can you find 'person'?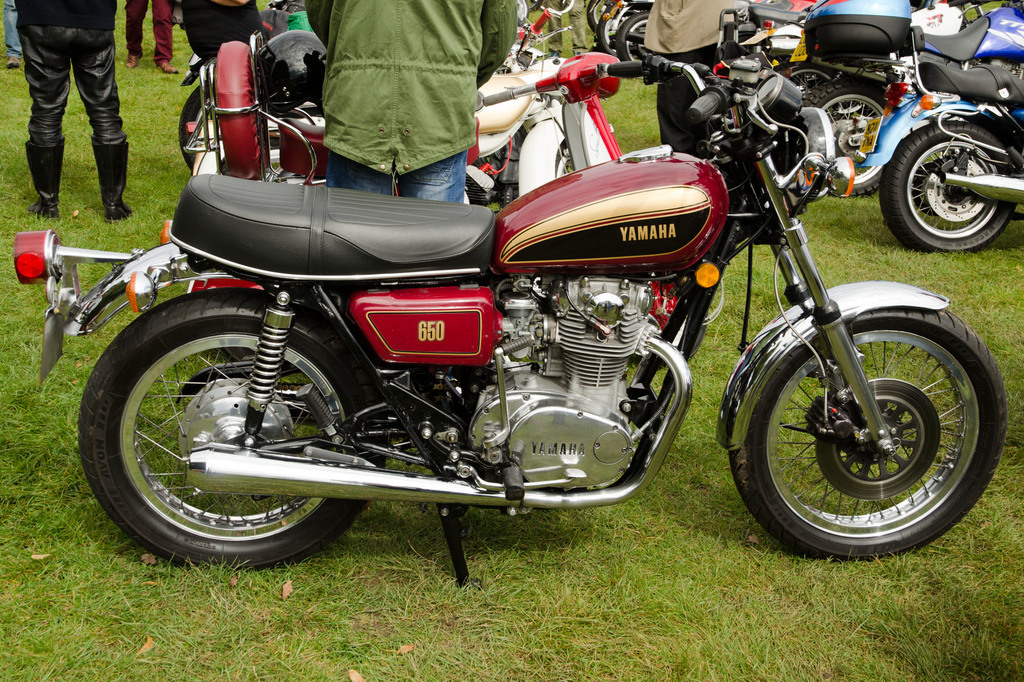
Yes, bounding box: bbox=(5, 0, 25, 70).
